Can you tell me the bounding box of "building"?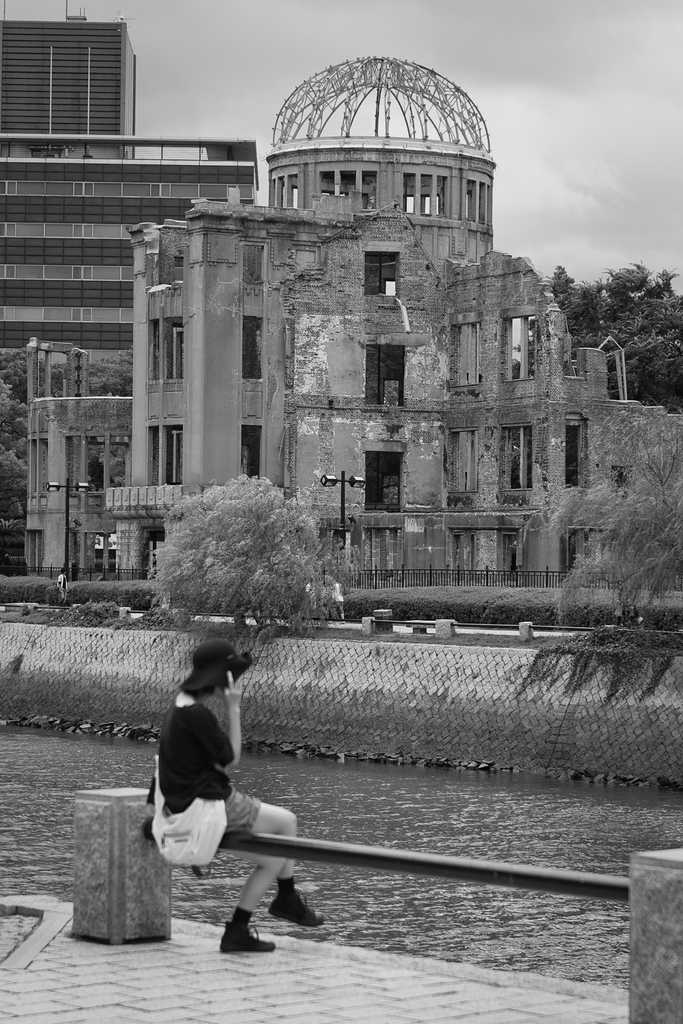
{"left": 0, "top": 132, "right": 261, "bottom": 608}.
